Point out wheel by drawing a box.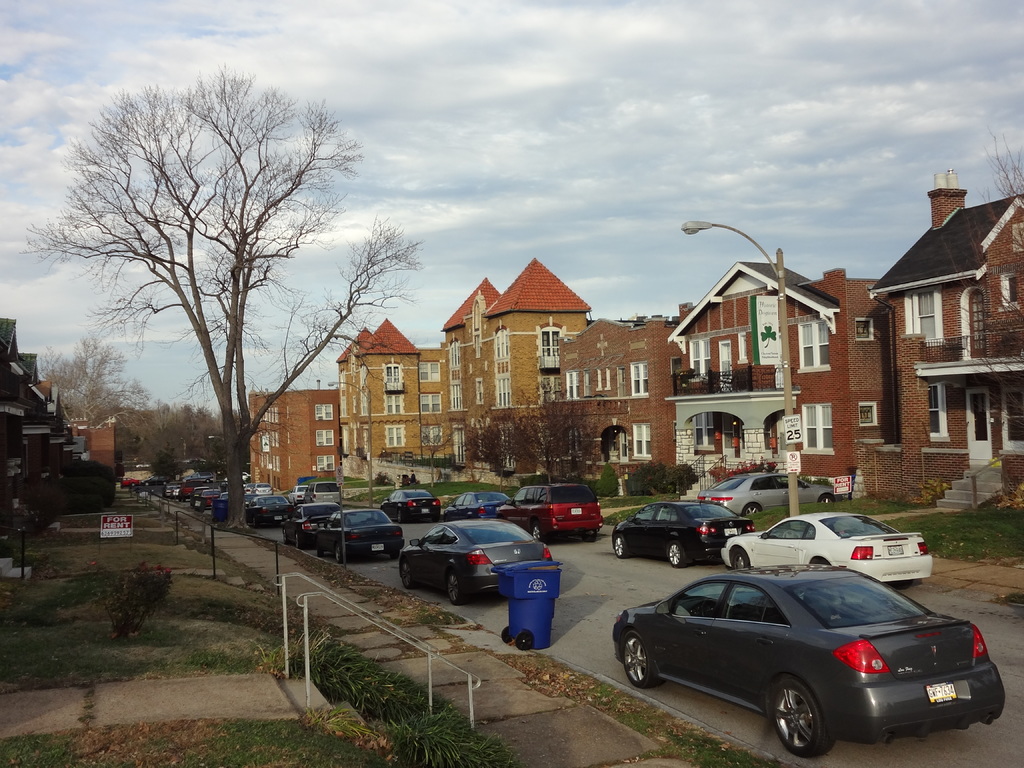
[x1=771, y1=676, x2=842, y2=759].
